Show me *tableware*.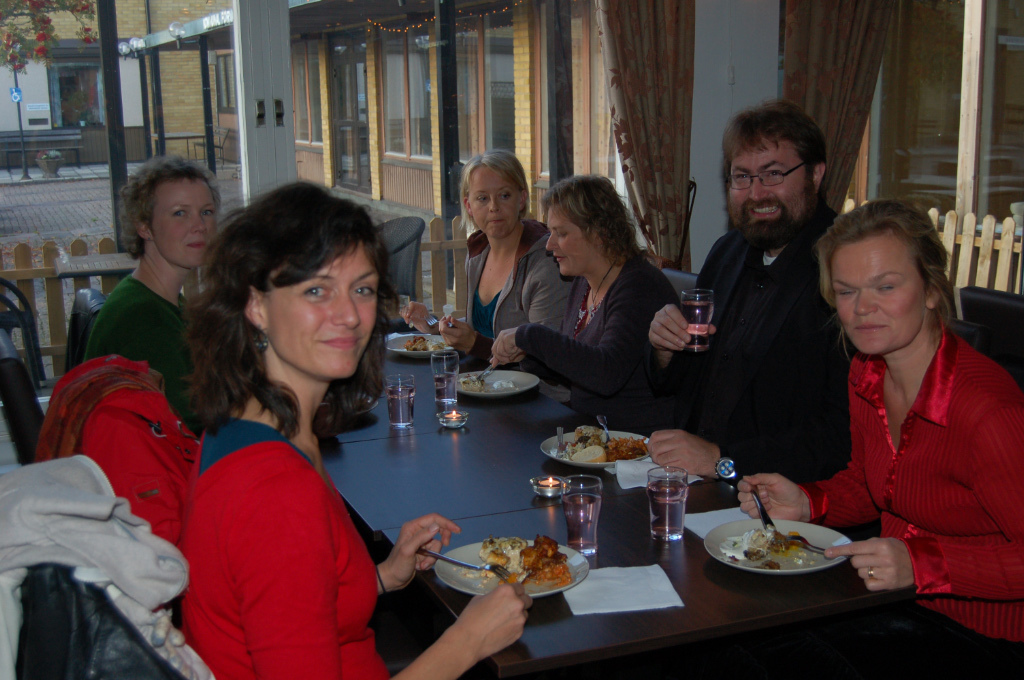
*tableware* is here: 595, 413, 617, 449.
